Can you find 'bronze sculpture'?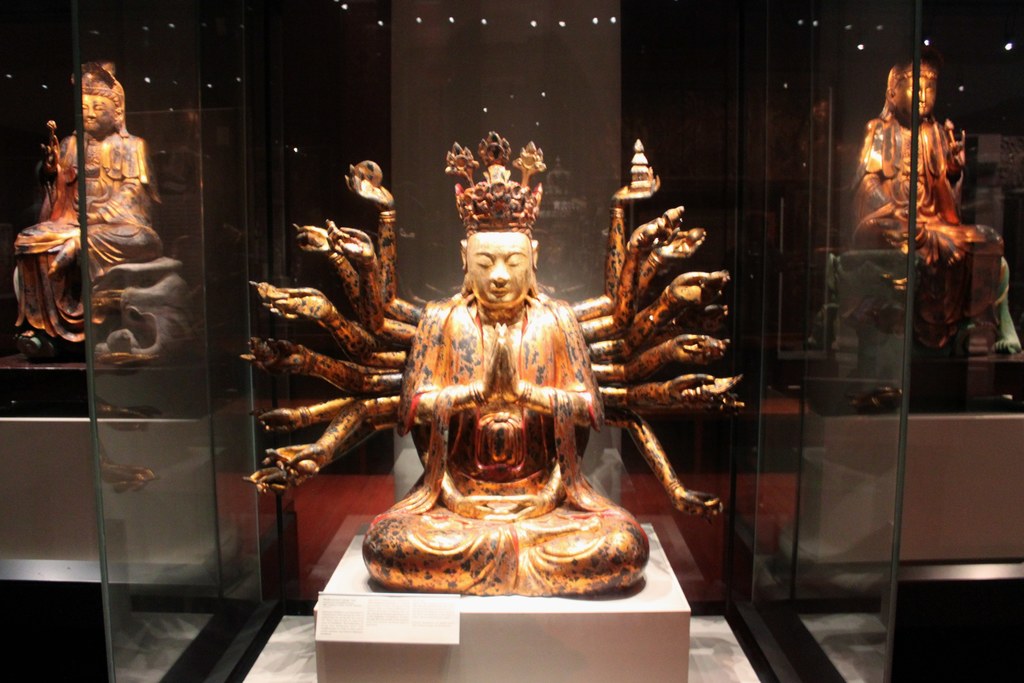
Yes, bounding box: 250/147/740/581.
